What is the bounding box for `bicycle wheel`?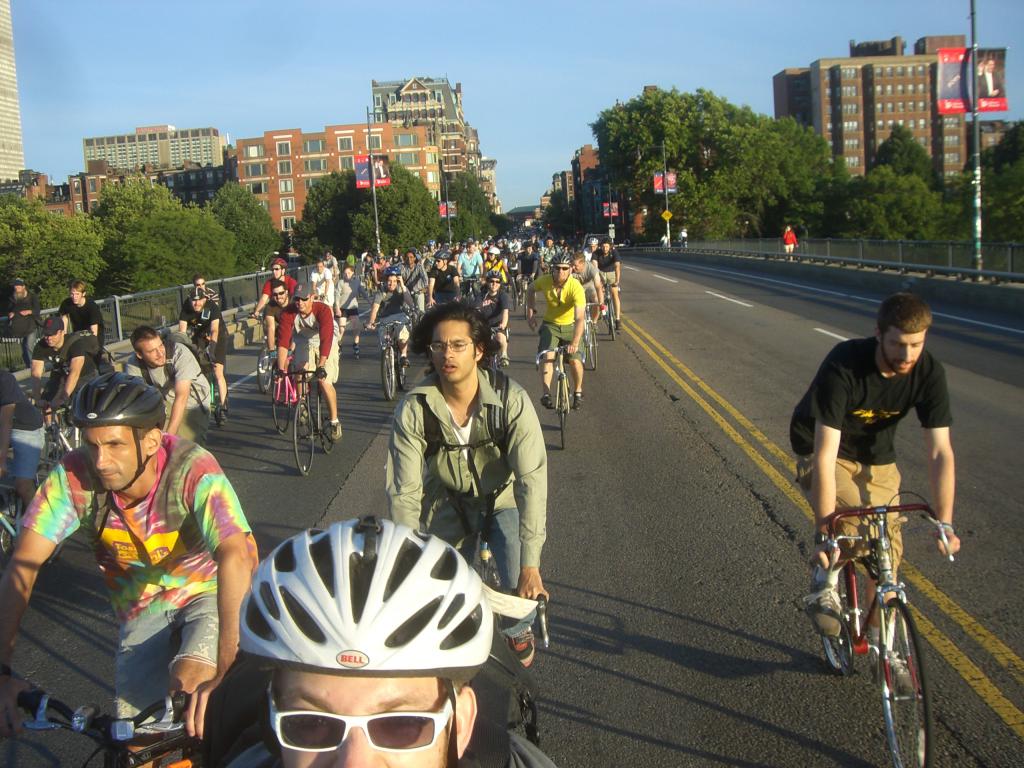
397 336 408 393.
